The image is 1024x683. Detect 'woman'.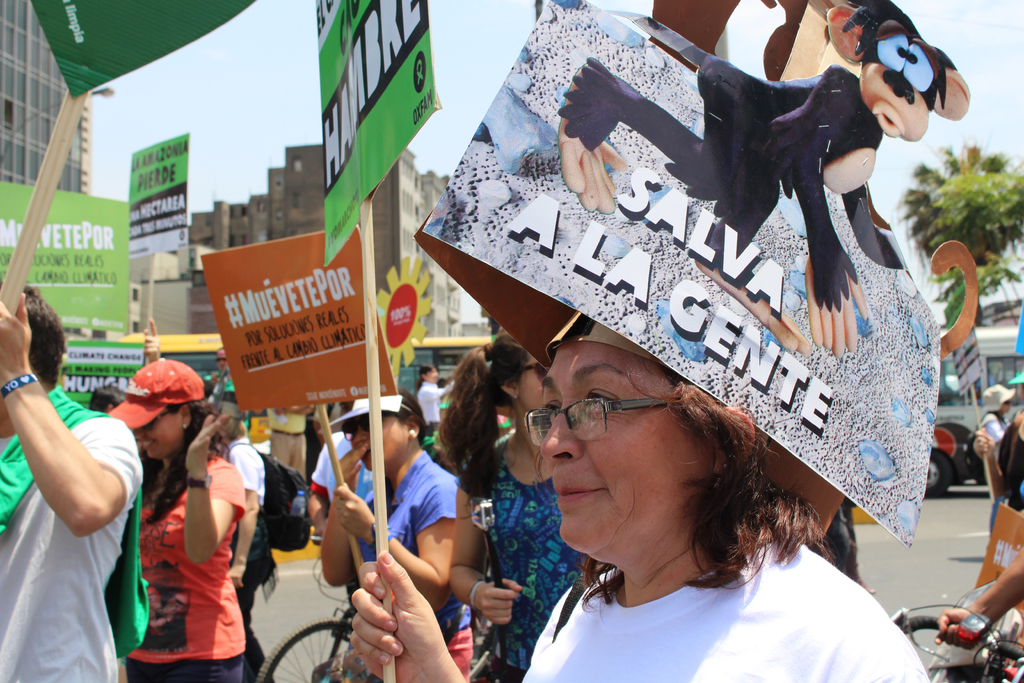
Detection: (x1=443, y1=325, x2=602, y2=680).
